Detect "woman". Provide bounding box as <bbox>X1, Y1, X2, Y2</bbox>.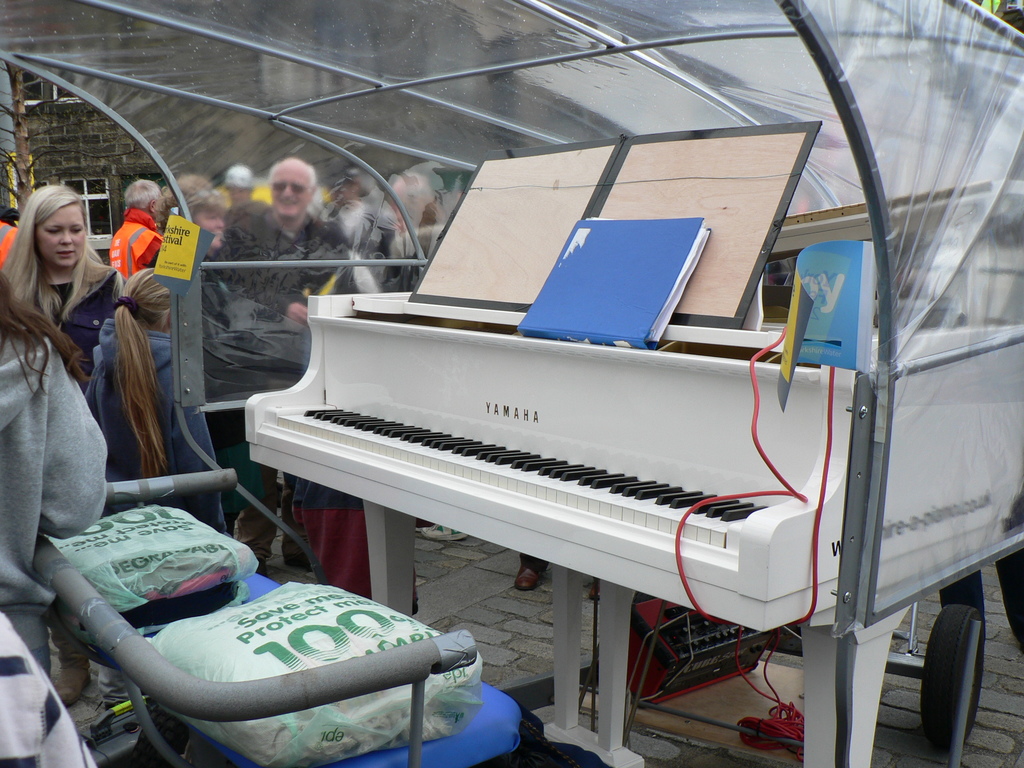
<bbox>0, 166, 117, 429</bbox>.
